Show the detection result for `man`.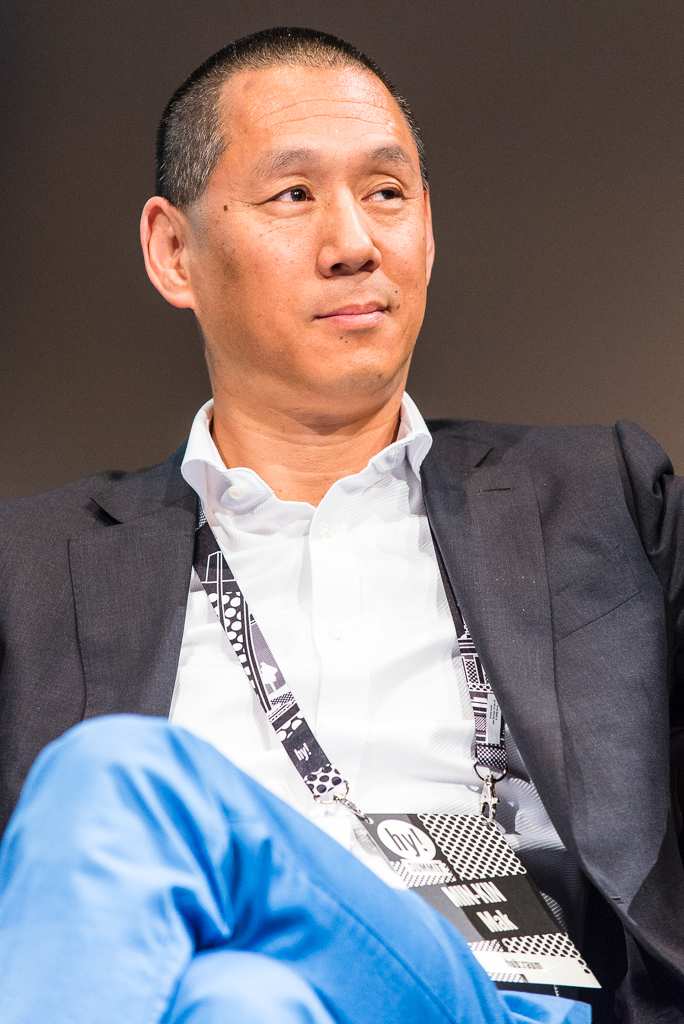
<bbox>44, 38, 648, 938</bbox>.
